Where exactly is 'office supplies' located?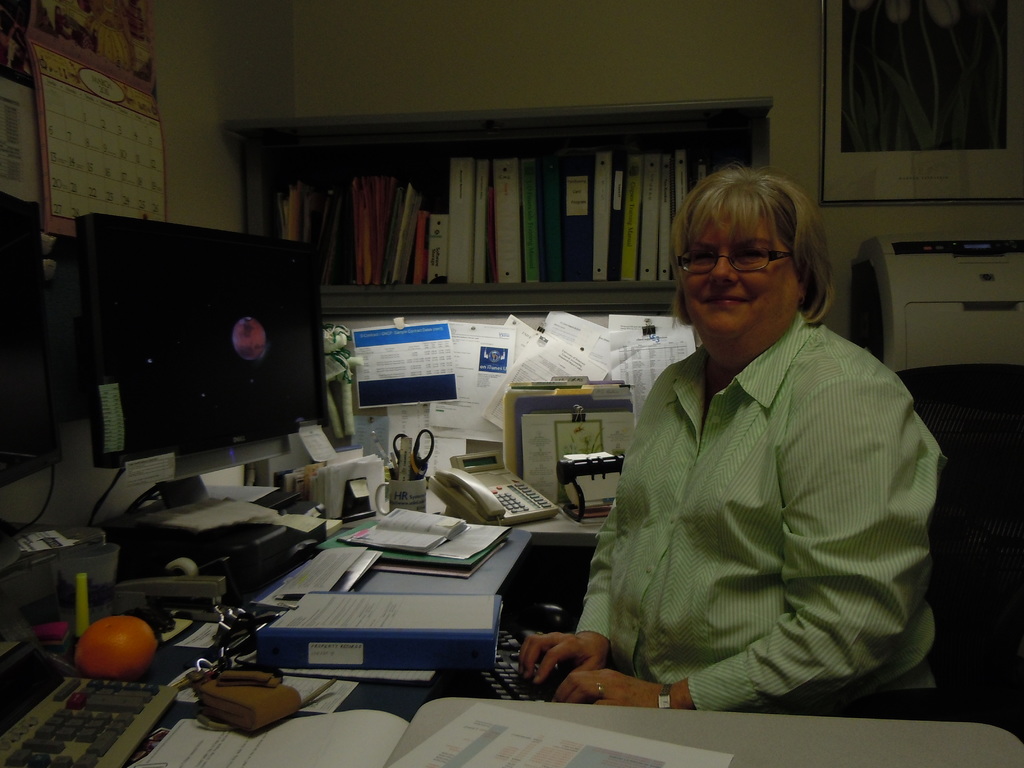
Its bounding box is crop(239, 597, 509, 647).
